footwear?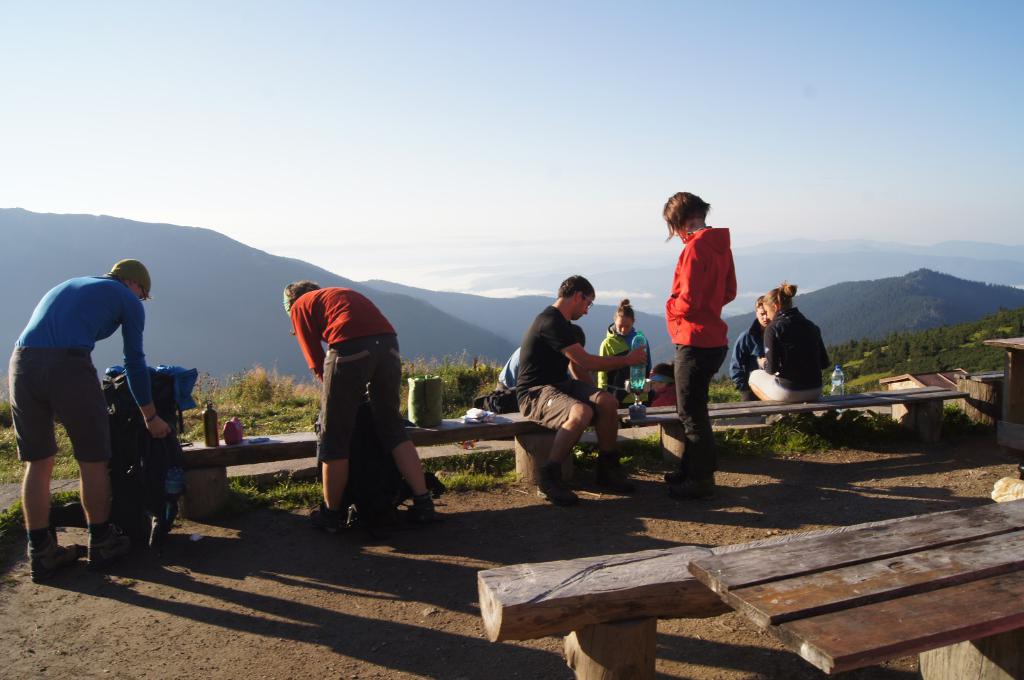
box(400, 494, 438, 527)
